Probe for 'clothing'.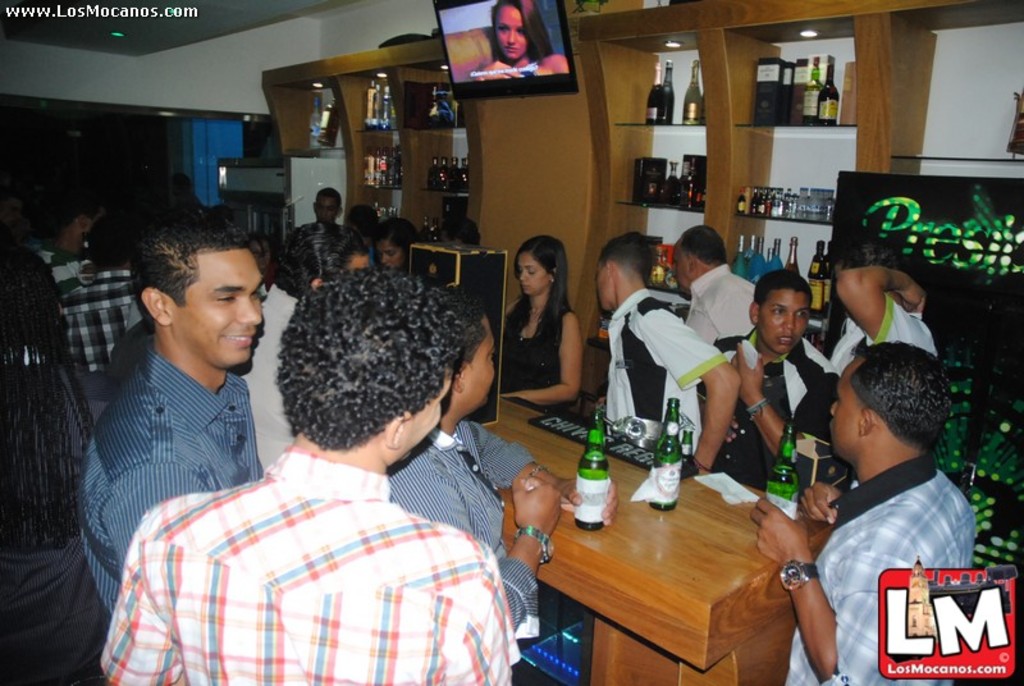
Probe result: crop(826, 235, 936, 372).
